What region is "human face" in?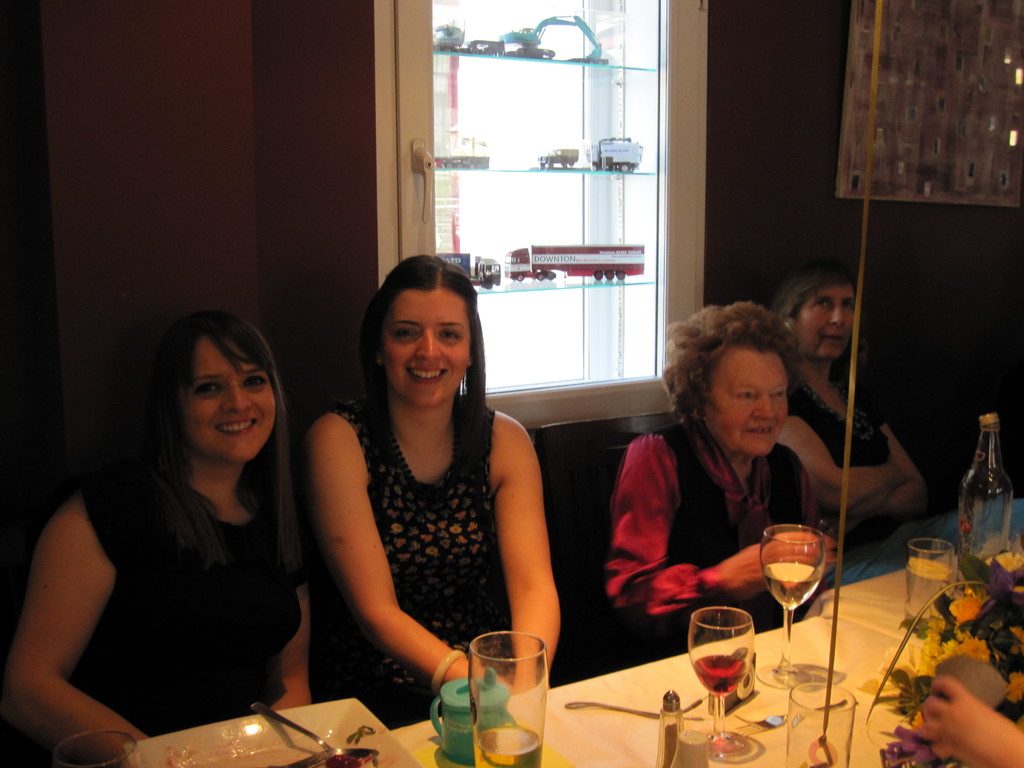
locate(704, 346, 786, 455).
